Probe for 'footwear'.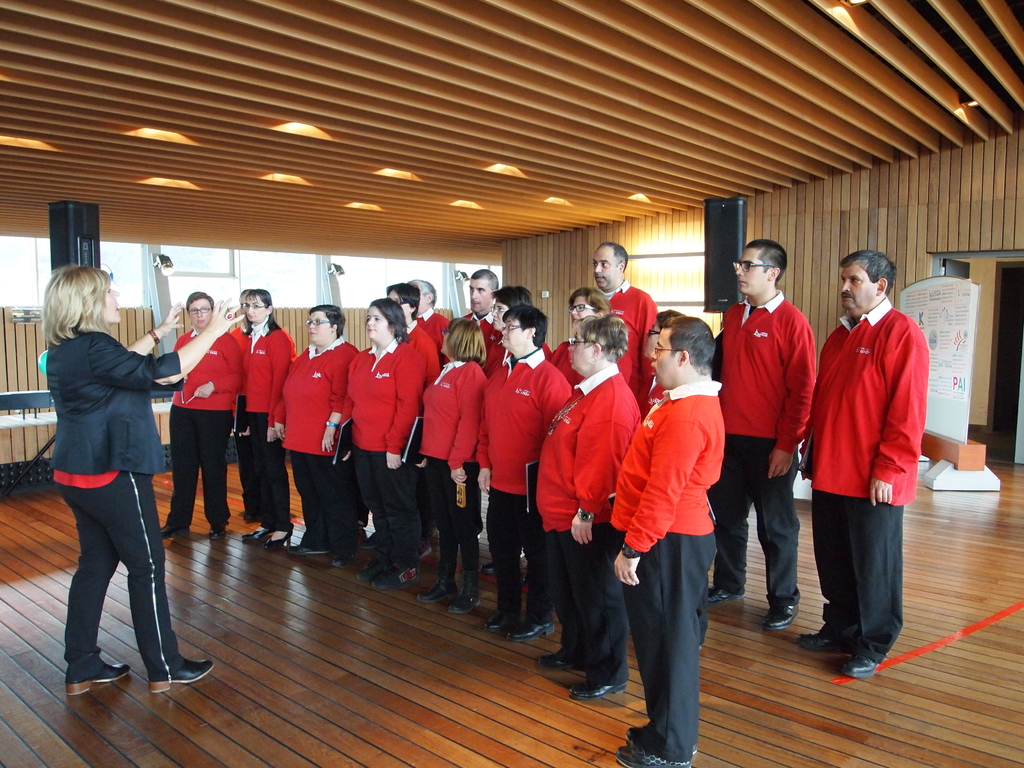
Probe result: bbox=(705, 586, 746, 603).
